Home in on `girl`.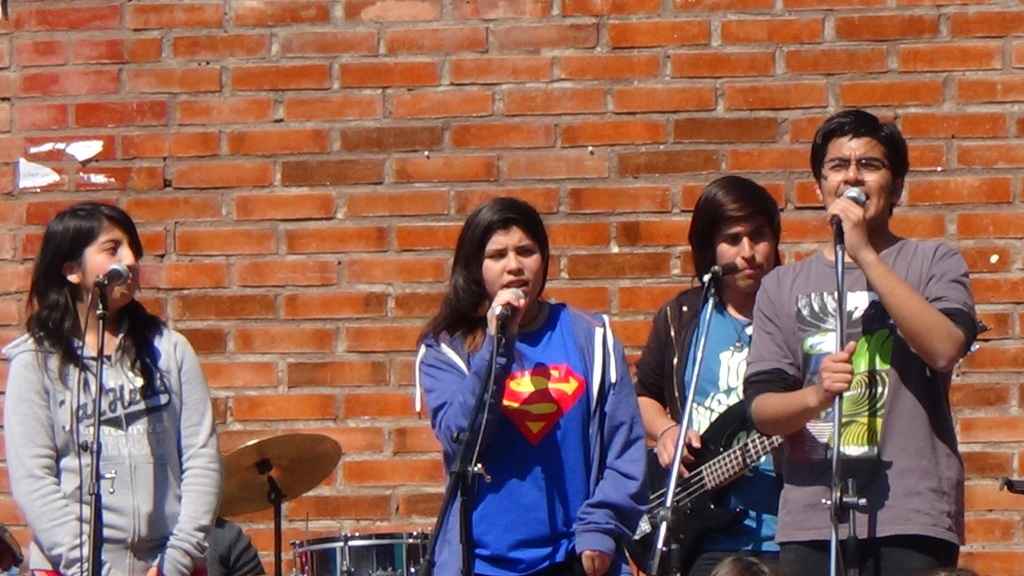
Homed in at 417/199/650/575.
